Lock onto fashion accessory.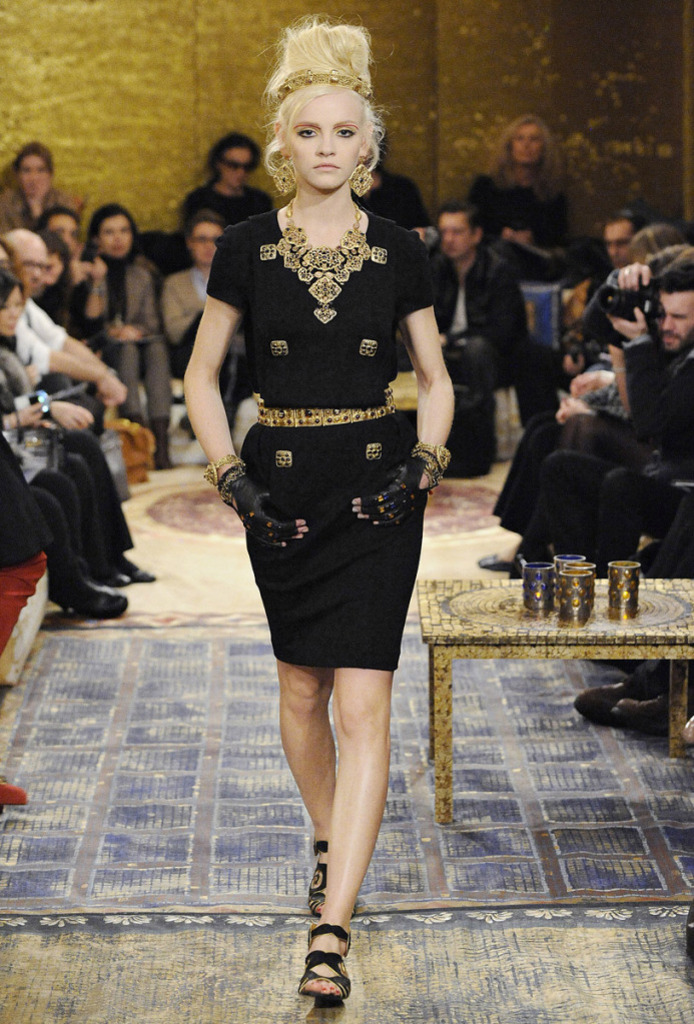
Locked: Rect(218, 464, 302, 553).
